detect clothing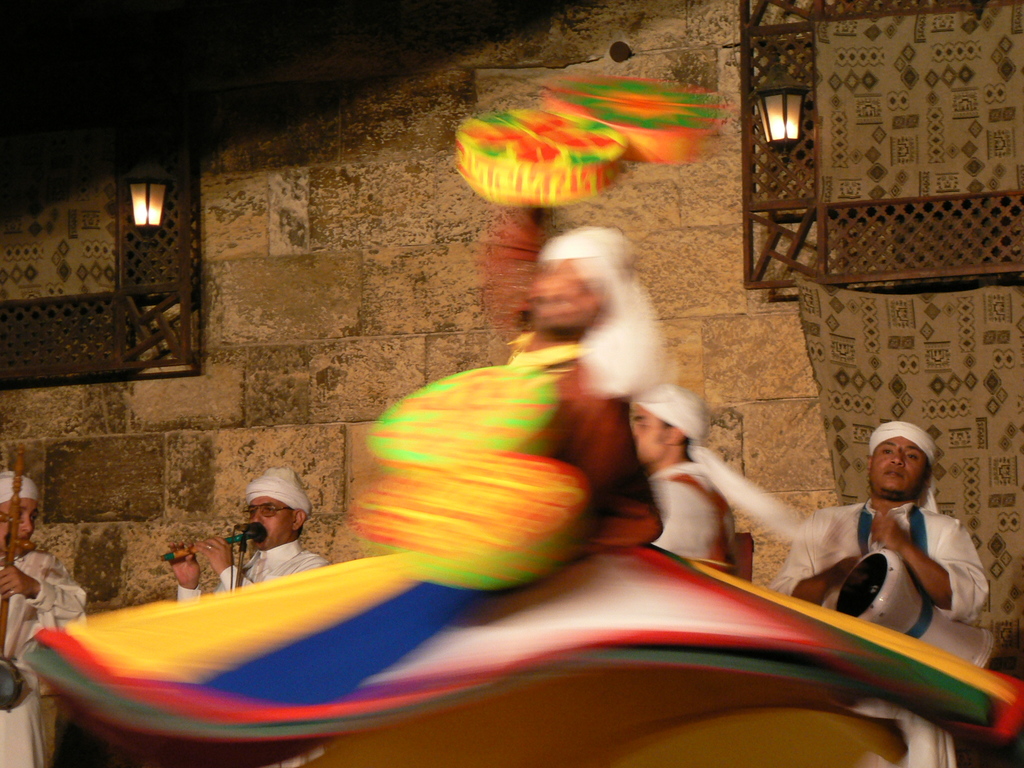
(x1=175, y1=524, x2=323, y2=608)
